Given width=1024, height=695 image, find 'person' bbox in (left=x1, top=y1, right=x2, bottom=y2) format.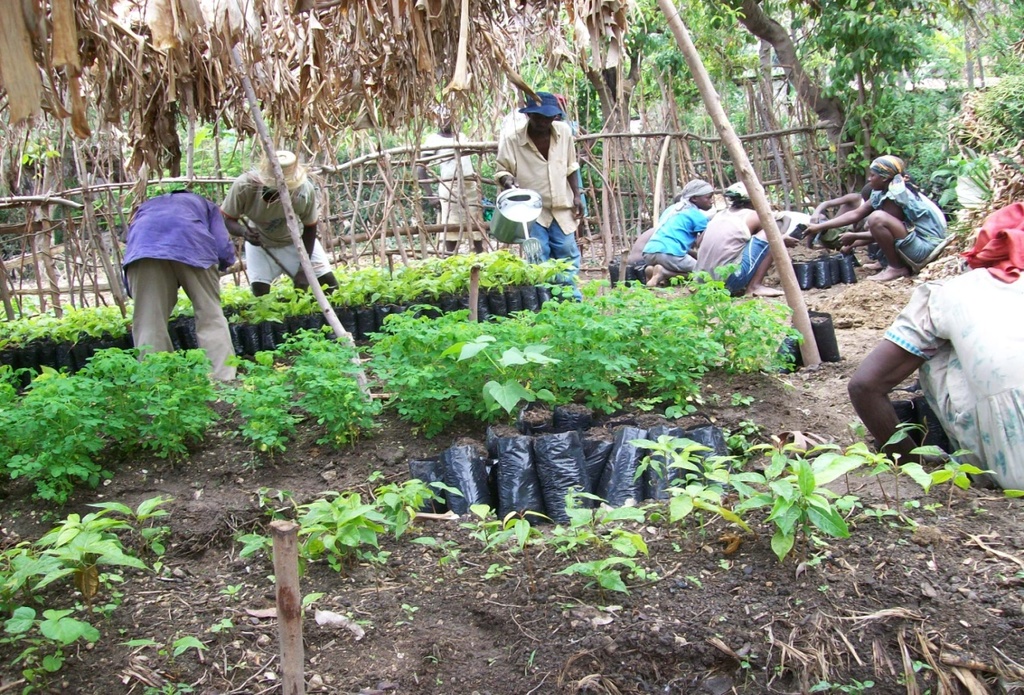
(left=639, top=172, right=722, bottom=290).
